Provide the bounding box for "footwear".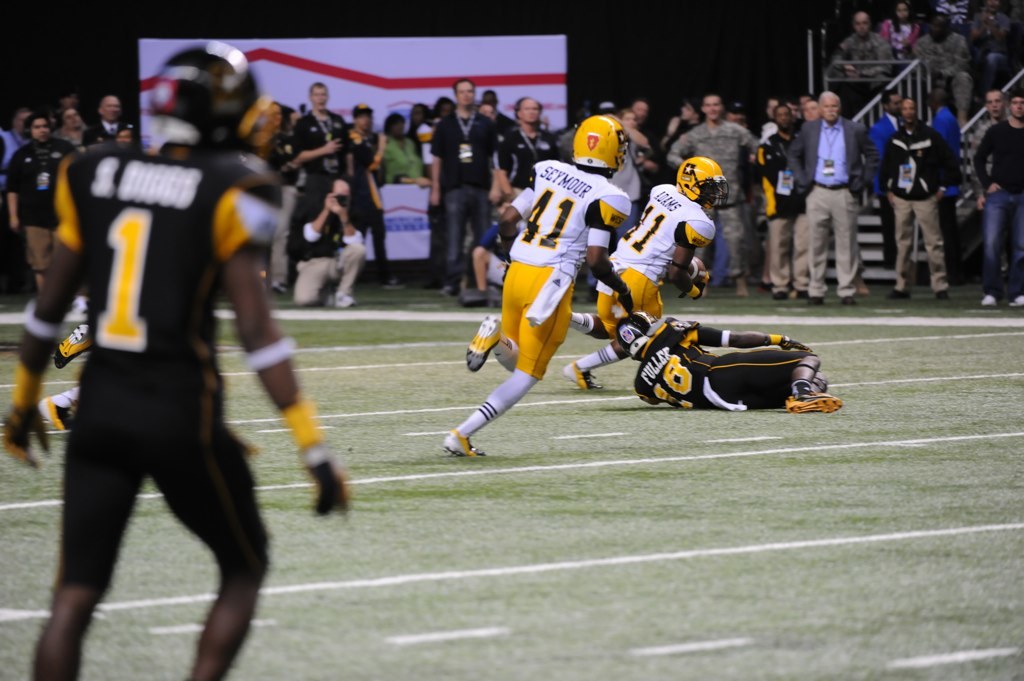
Rect(737, 290, 751, 299).
